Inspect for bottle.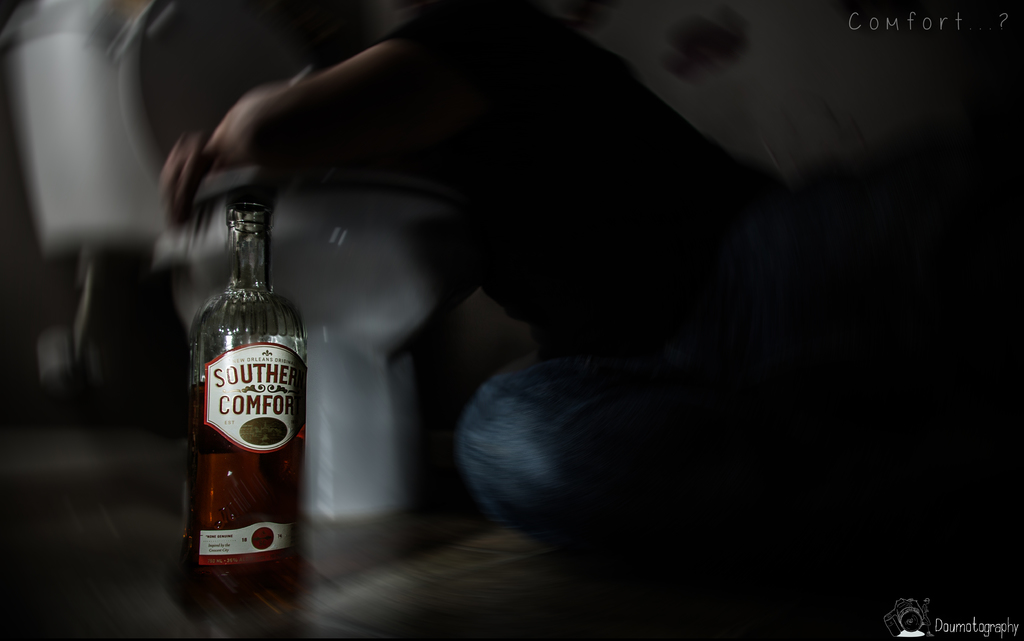
Inspection: Rect(171, 197, 318, 610).
